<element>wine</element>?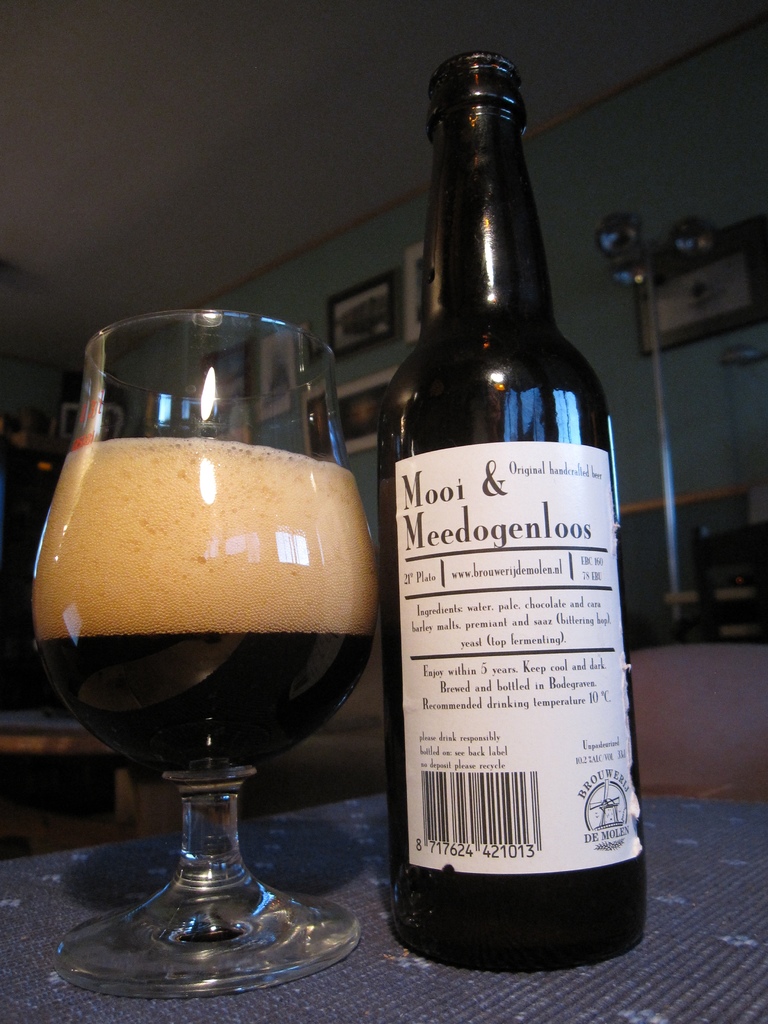
33/436/373/777
